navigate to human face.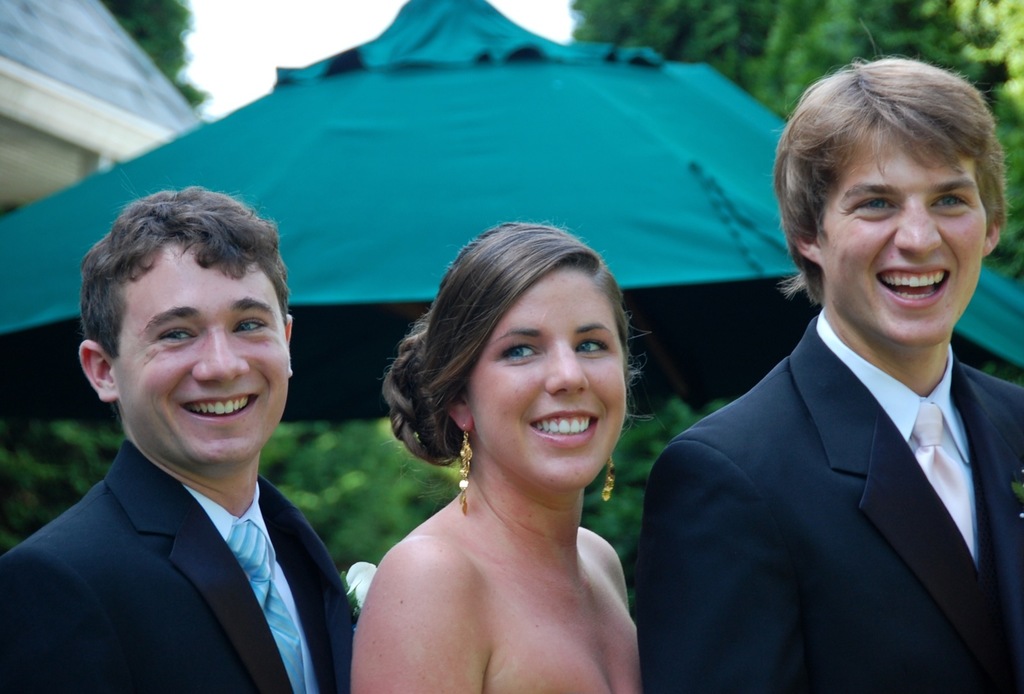
Navigation target: <box>820,122,982,344</box>.
